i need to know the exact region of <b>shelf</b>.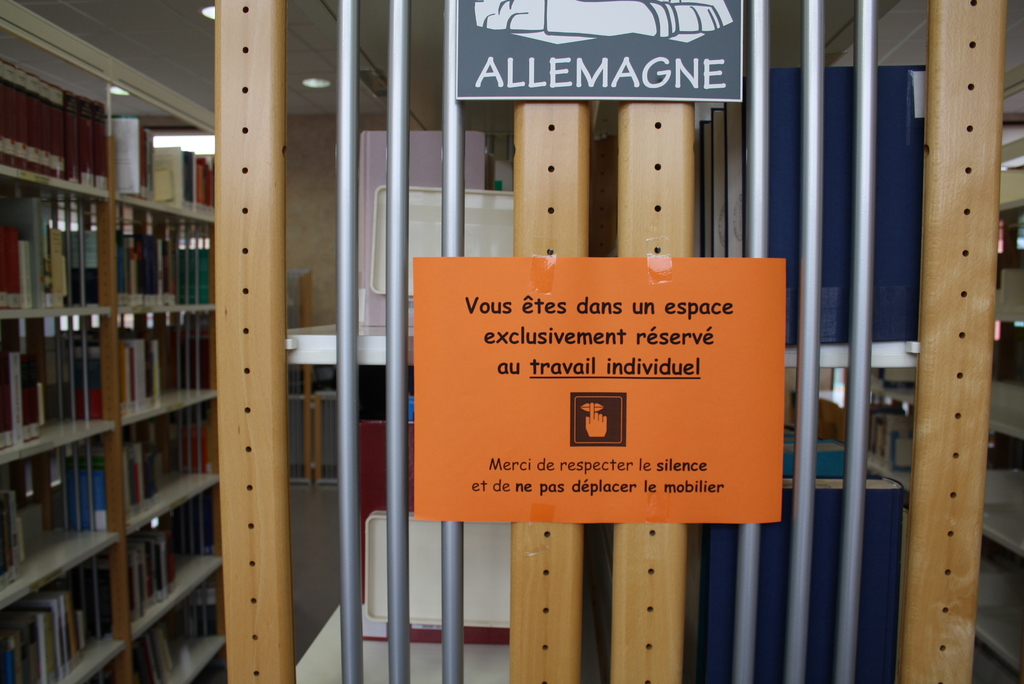
Region: bbox=[0, 26, 231, 224].
